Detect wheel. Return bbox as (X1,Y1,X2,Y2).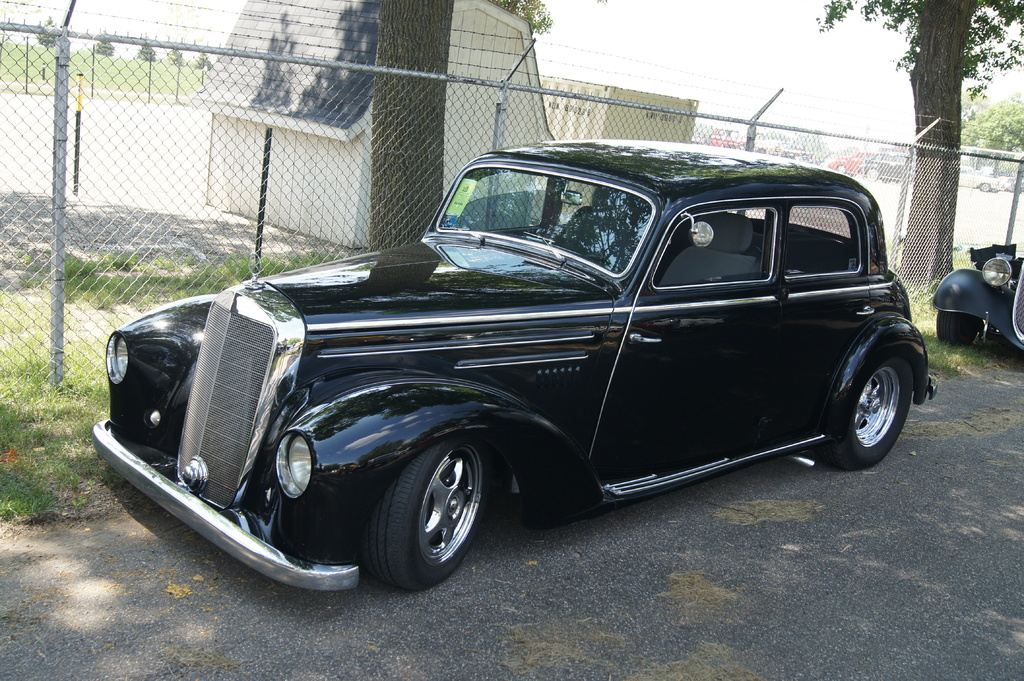
(936,303,982,344).
